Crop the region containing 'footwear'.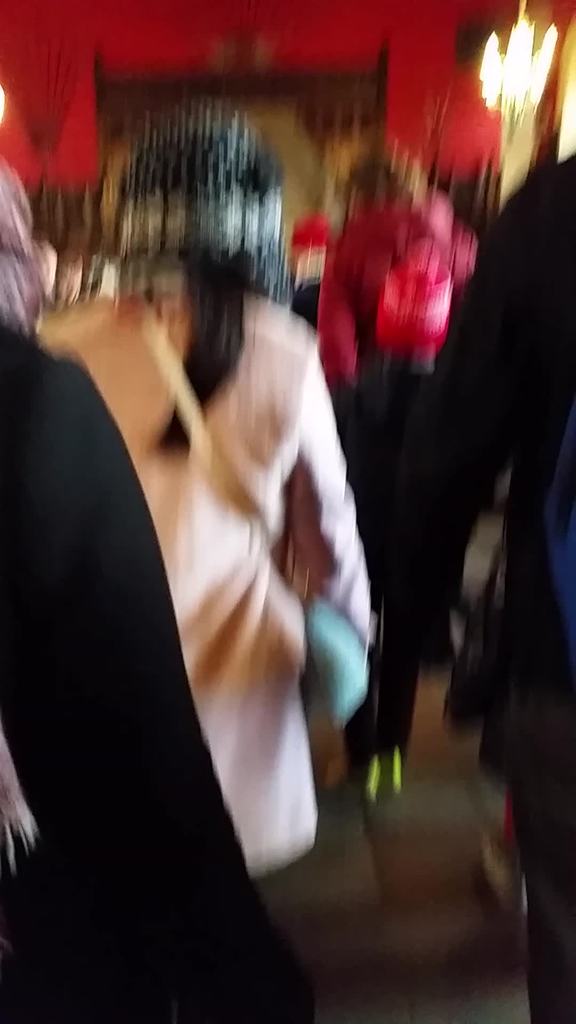
Crop region: {"left": 319, "top": 742, "right": 366, "bottom": 791}.
